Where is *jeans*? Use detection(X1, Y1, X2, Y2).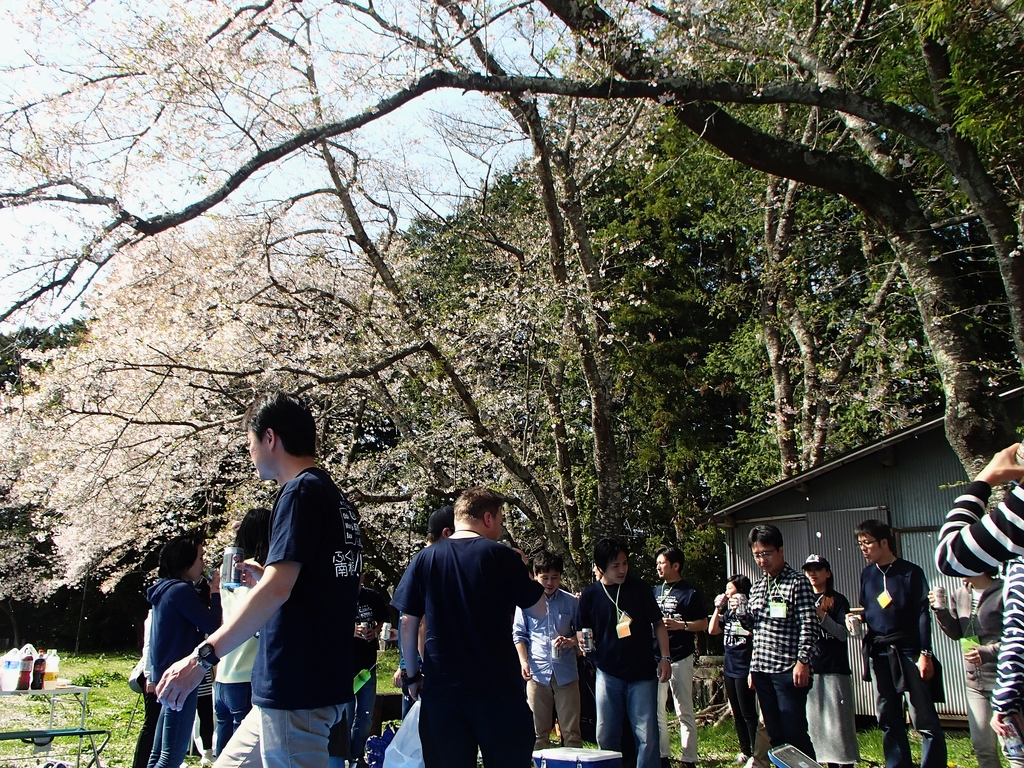
detection(872, 645, 952, 767).
